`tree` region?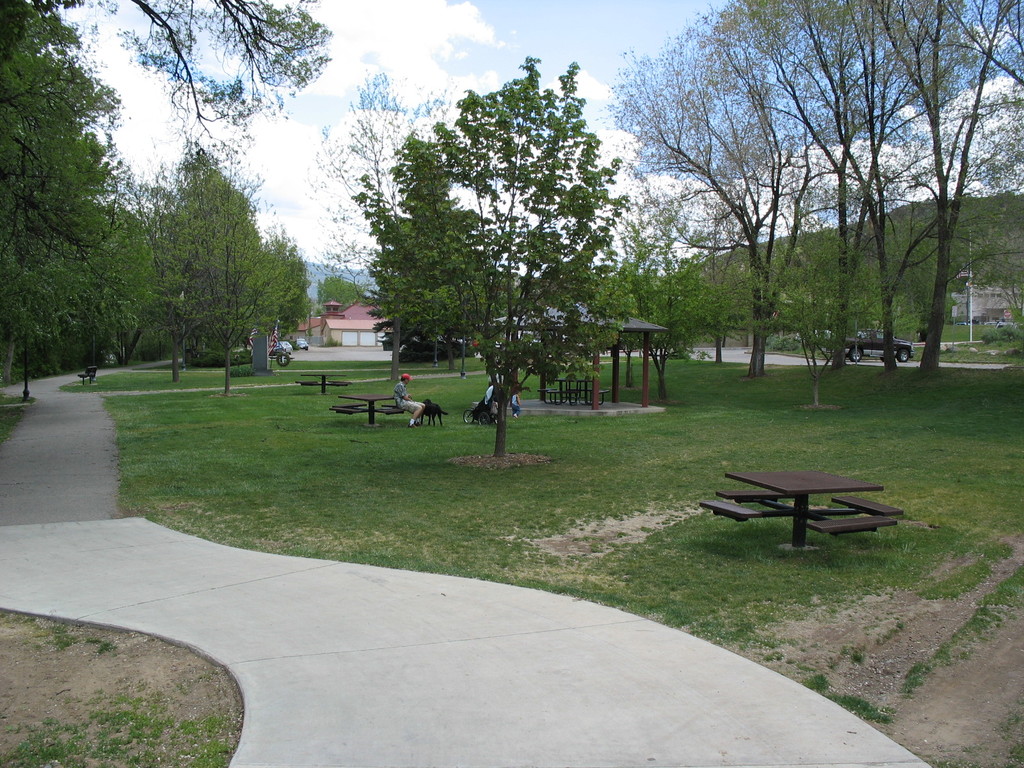
121 0 343 145
